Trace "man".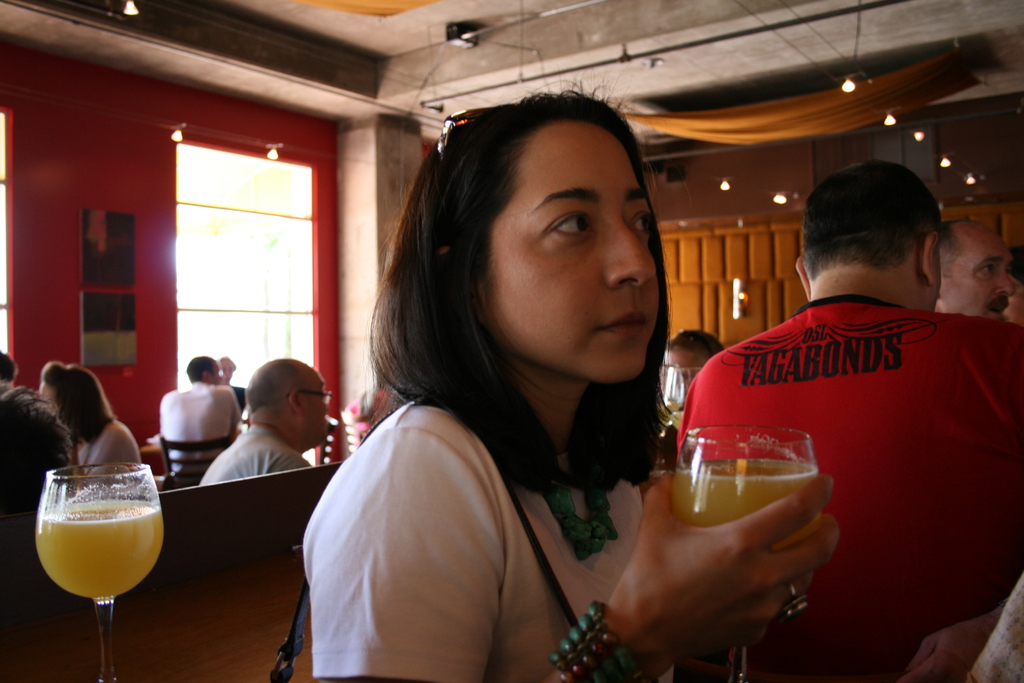
Traced to region(934, 220, 1019, 328).
